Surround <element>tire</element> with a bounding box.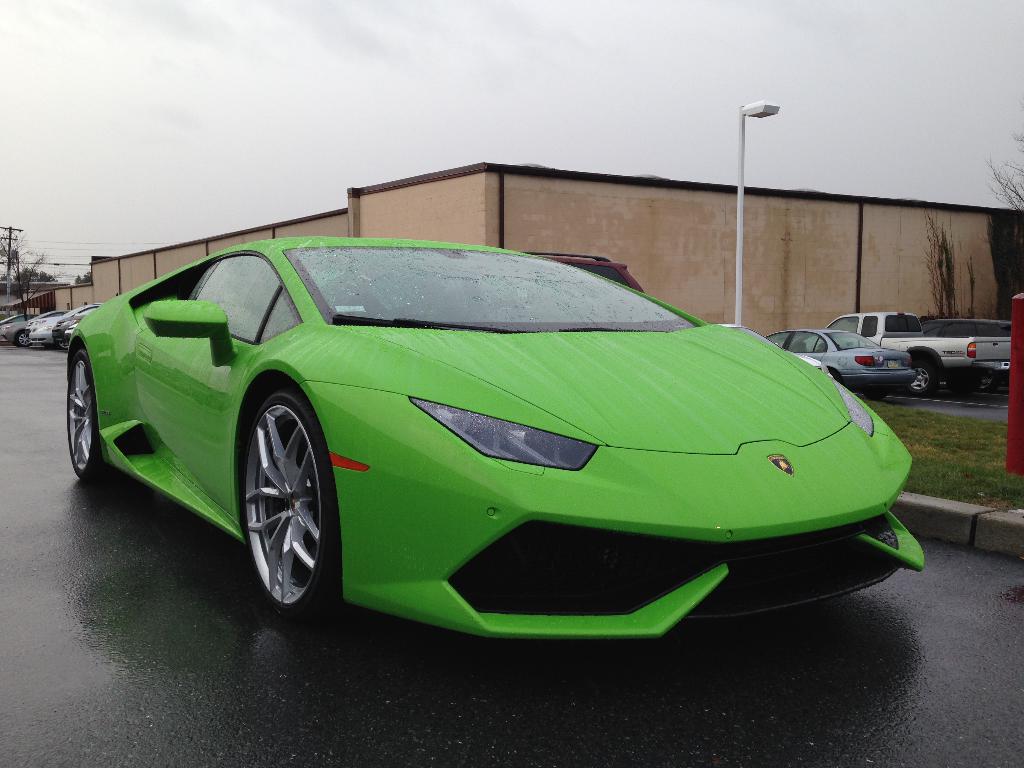
<box>17,331,28,347</box>.
